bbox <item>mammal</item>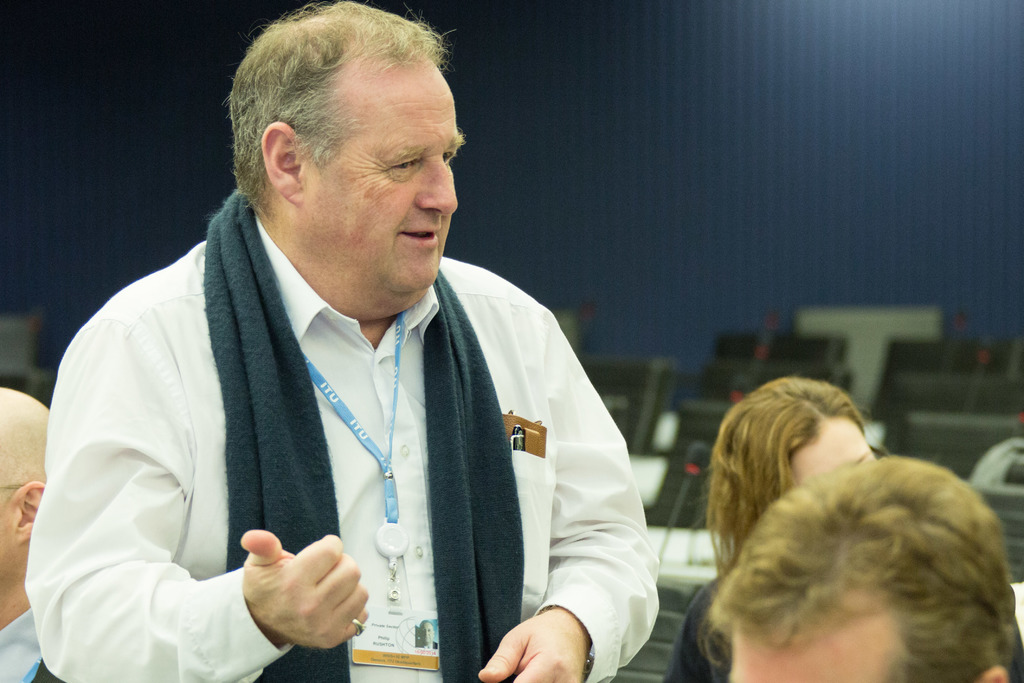
703:449:1023:682
